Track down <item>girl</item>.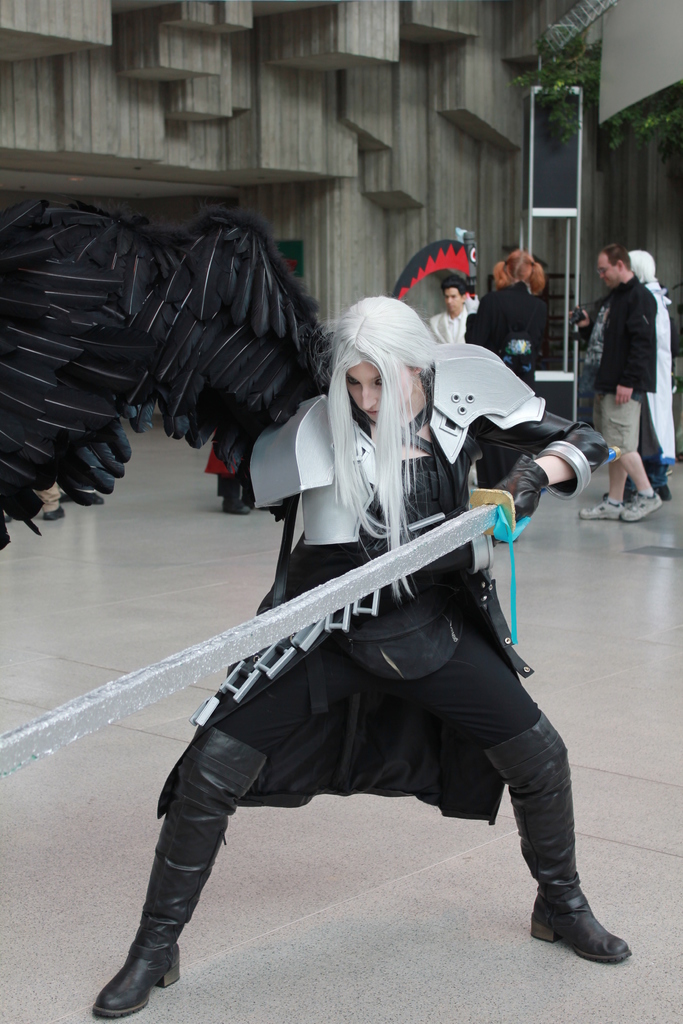
Tracked to (94,288,621,1007).
